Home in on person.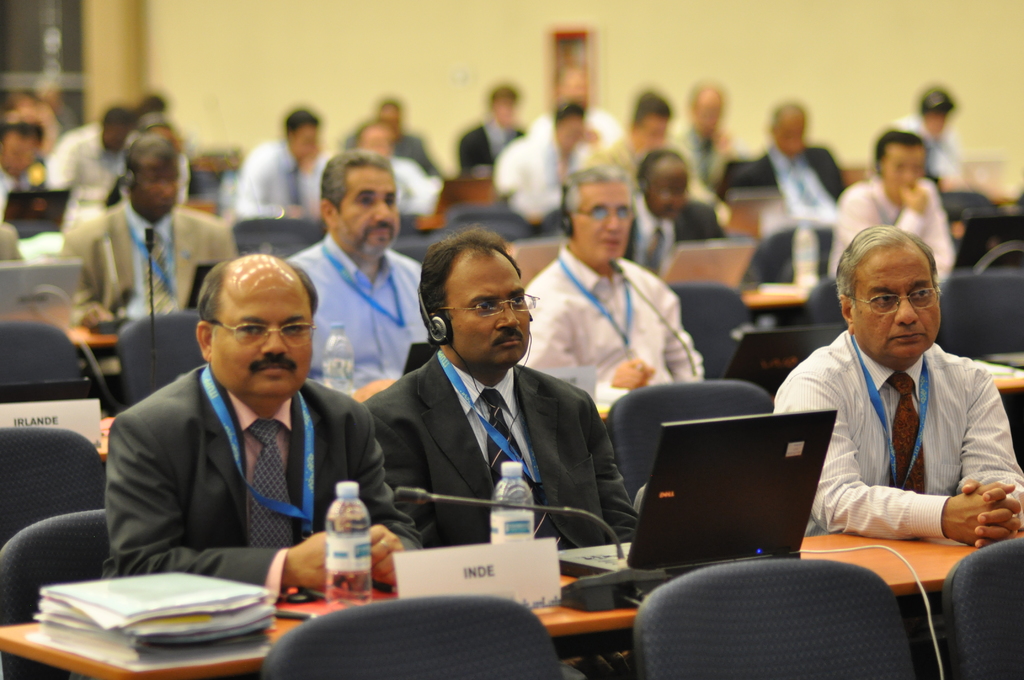
Homed in at 730,99,851,215.
